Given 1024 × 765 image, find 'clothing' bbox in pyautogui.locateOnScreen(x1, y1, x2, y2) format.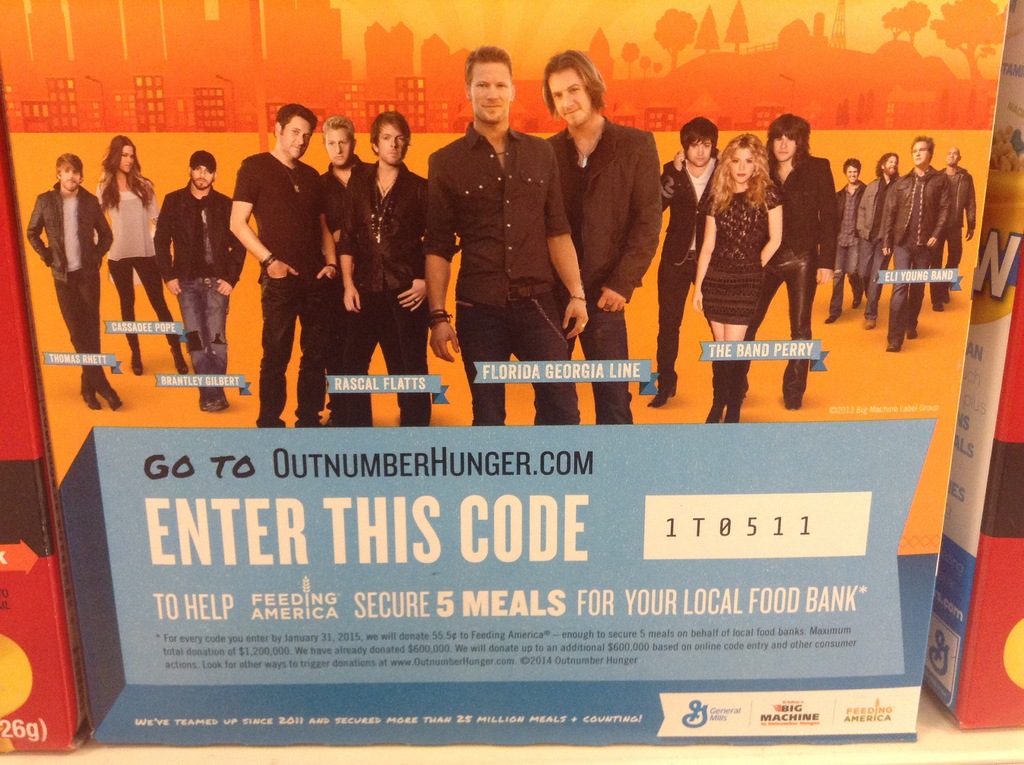
pyautogui.locateOnScreen(882, 166, 952, 250).
